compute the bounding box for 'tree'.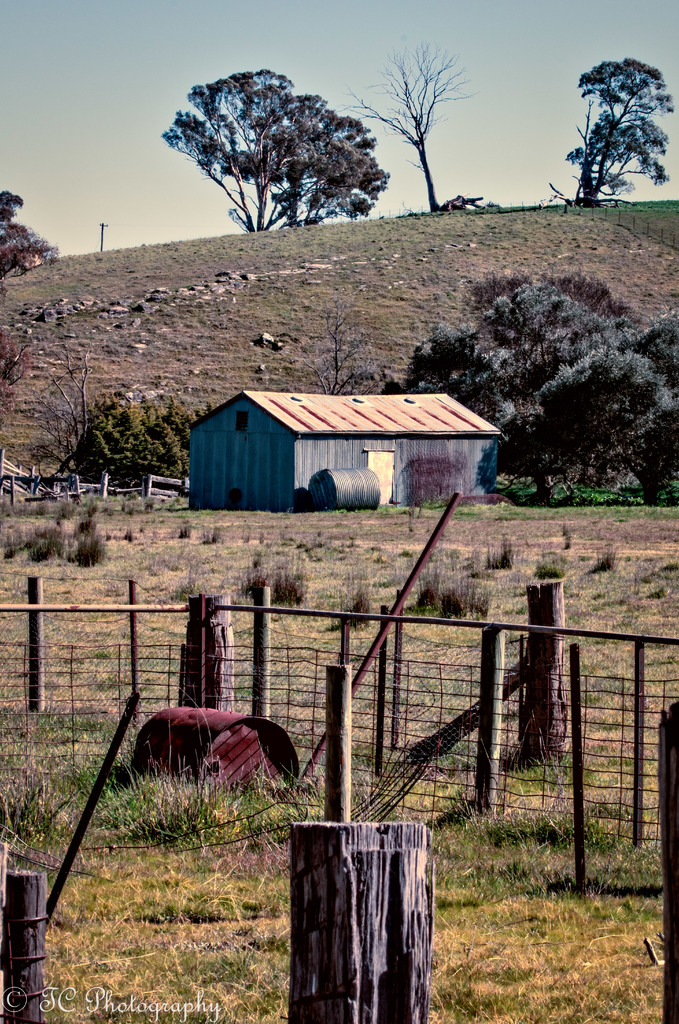
(left=21, top=353, right=100, bottom=484).
